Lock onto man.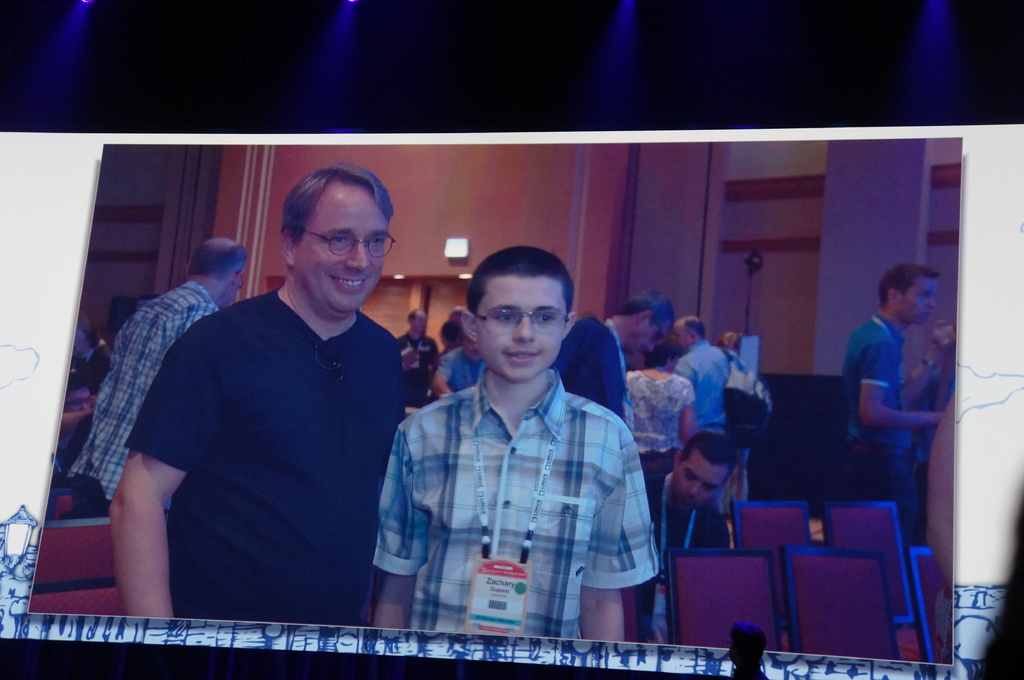
Locked: (844, 267, 957, 548).
